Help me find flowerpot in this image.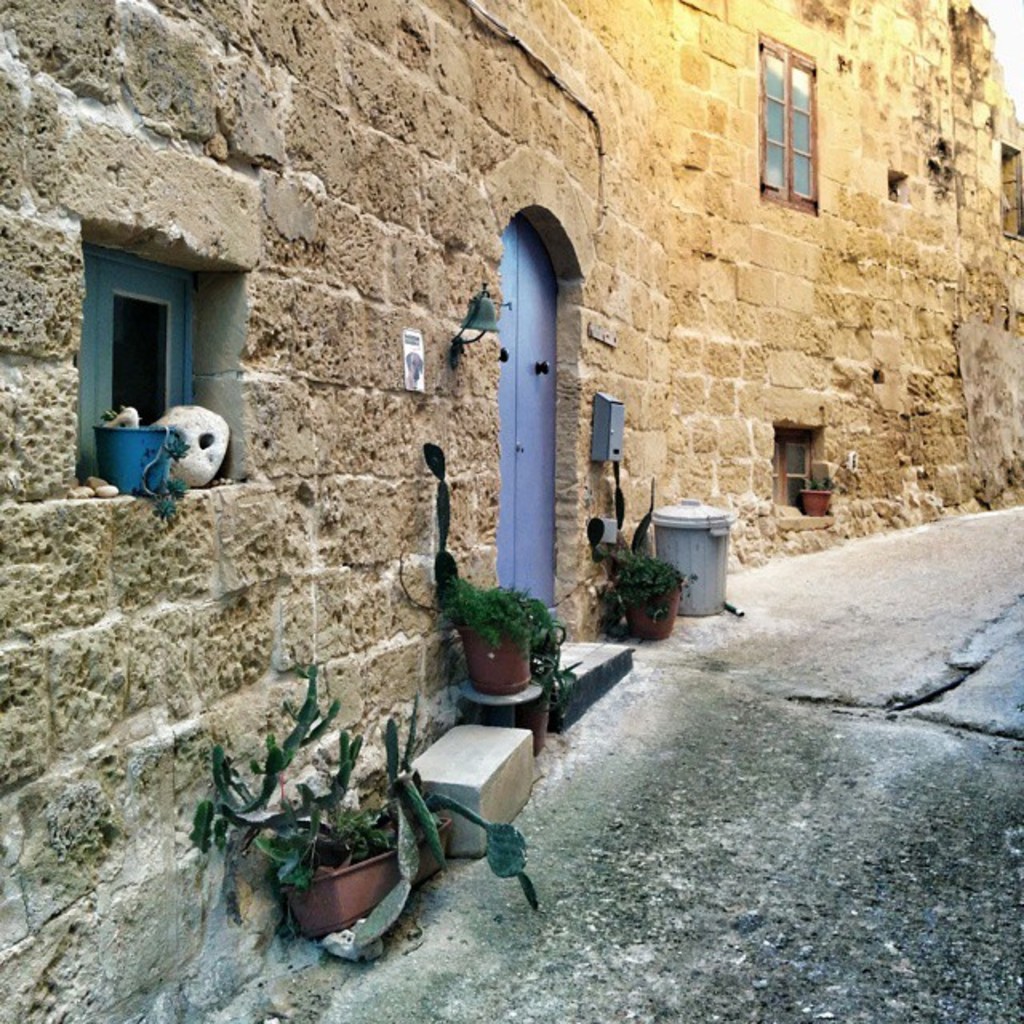
Found it: bbox=[798, 485, 835, 517].
